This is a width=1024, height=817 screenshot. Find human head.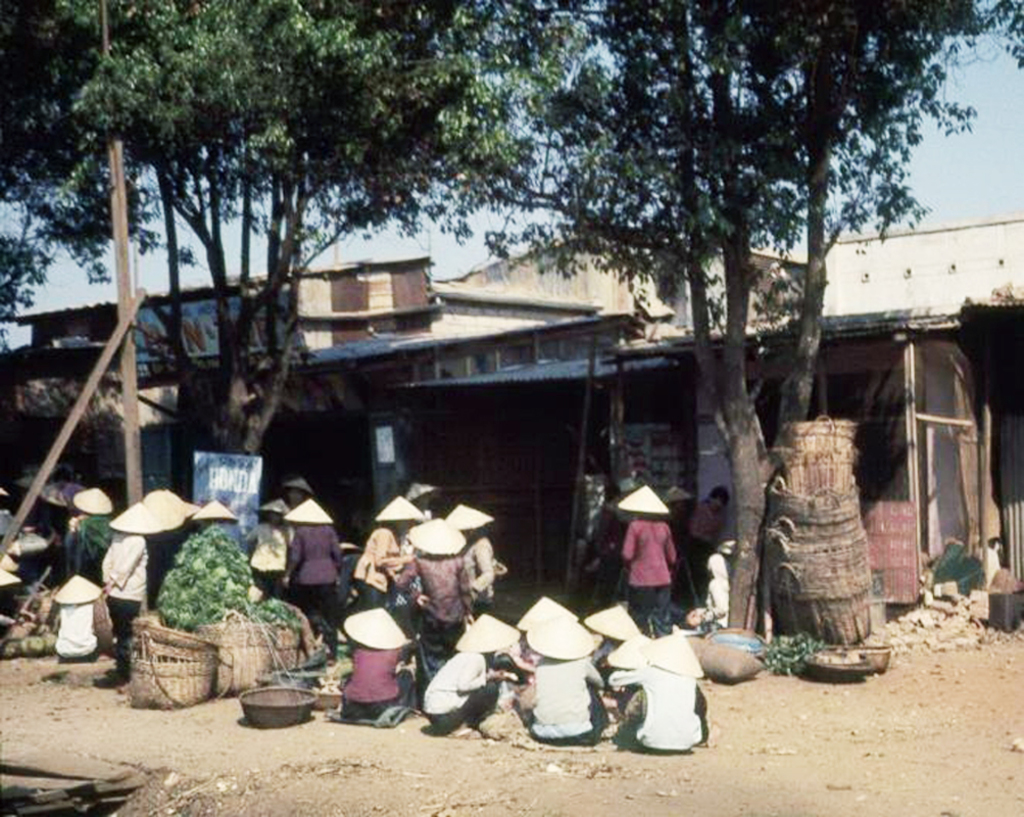
Bounding box: (287,499,330,524).
